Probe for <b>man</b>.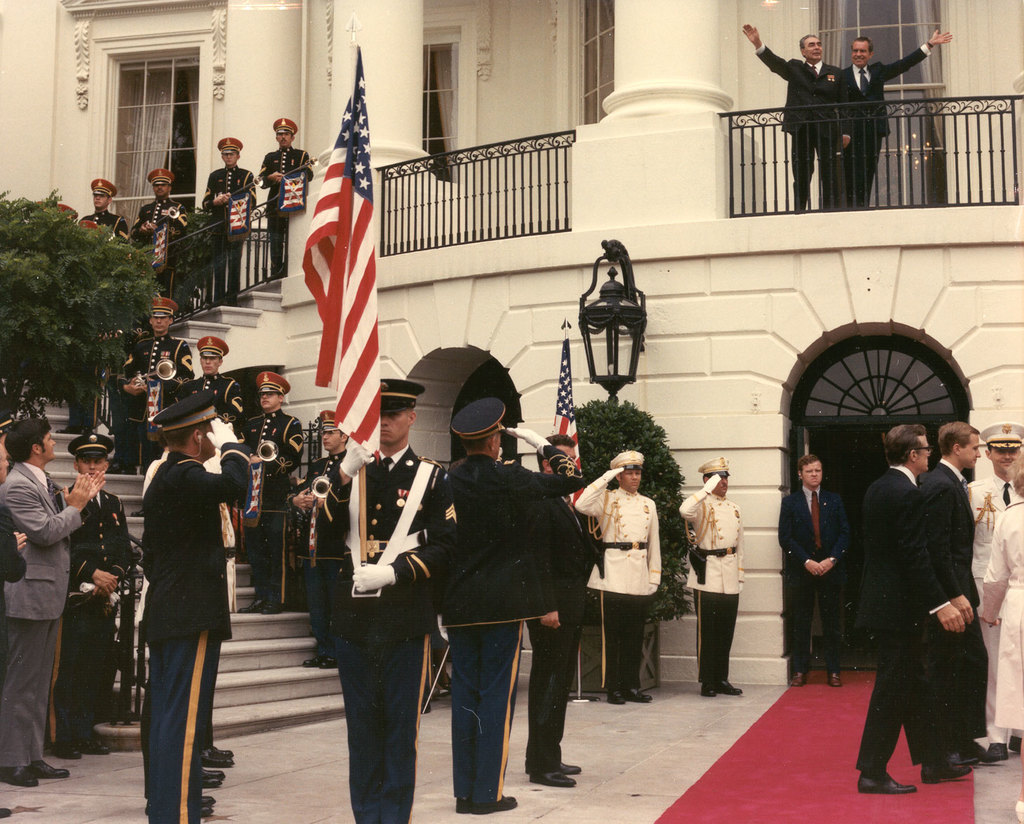
Probe result: 573:447:660:704.
